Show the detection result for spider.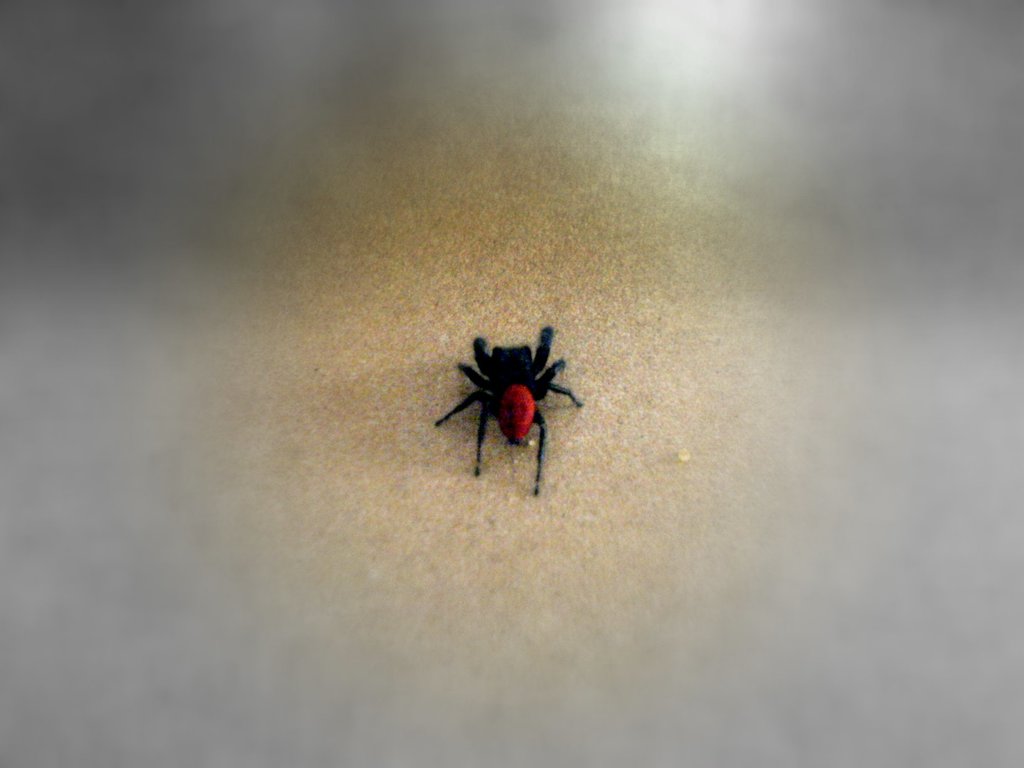
pyautogui.locateOnScreen(435, 326, 585, 503).
